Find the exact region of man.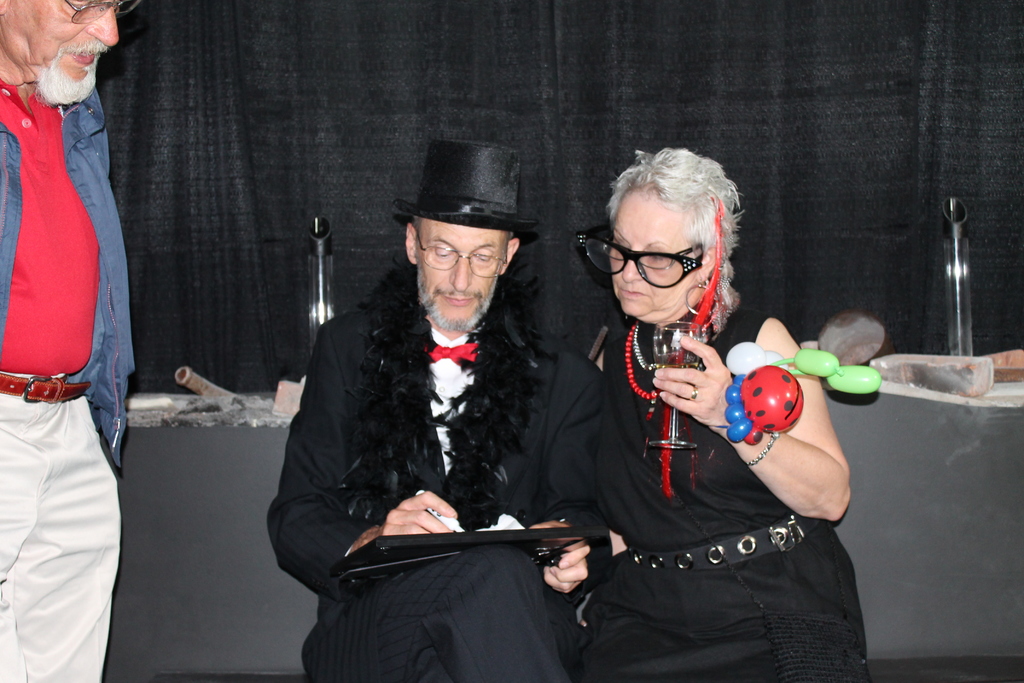
Exact region: {"x1": 0, "y1": 0, "x2": 141, "y2": 682}.
